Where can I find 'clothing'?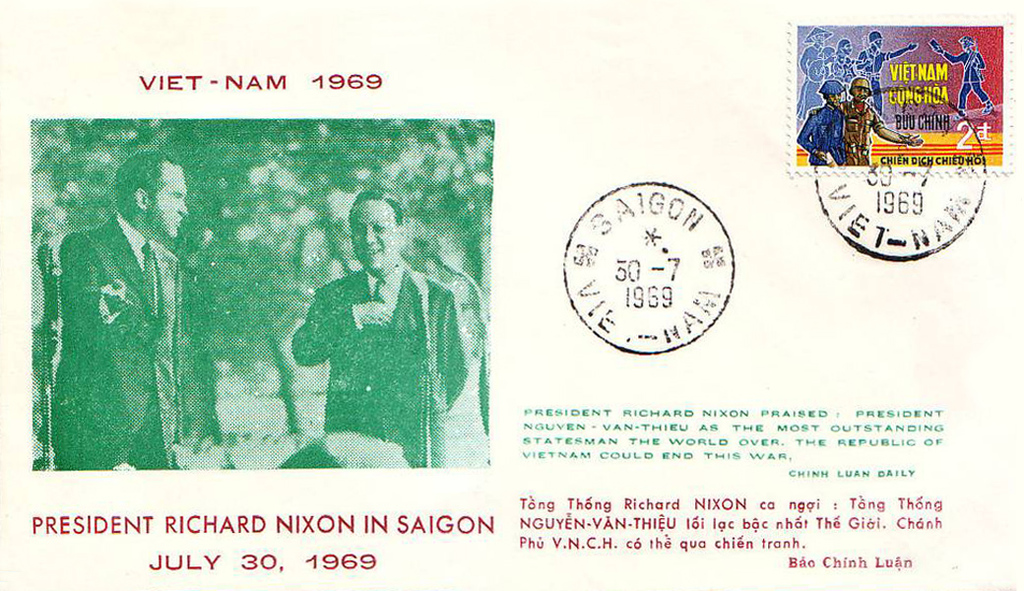
You can find it at detection(836, 94, 881, 168).
